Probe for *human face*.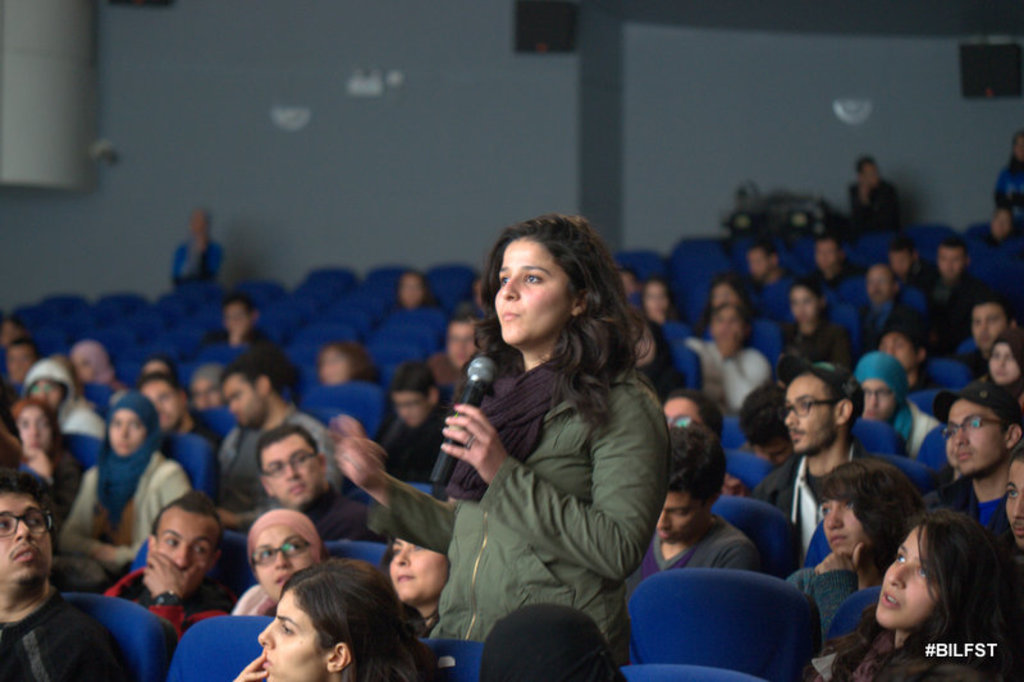
Probe result: 946 397 1006 472.
